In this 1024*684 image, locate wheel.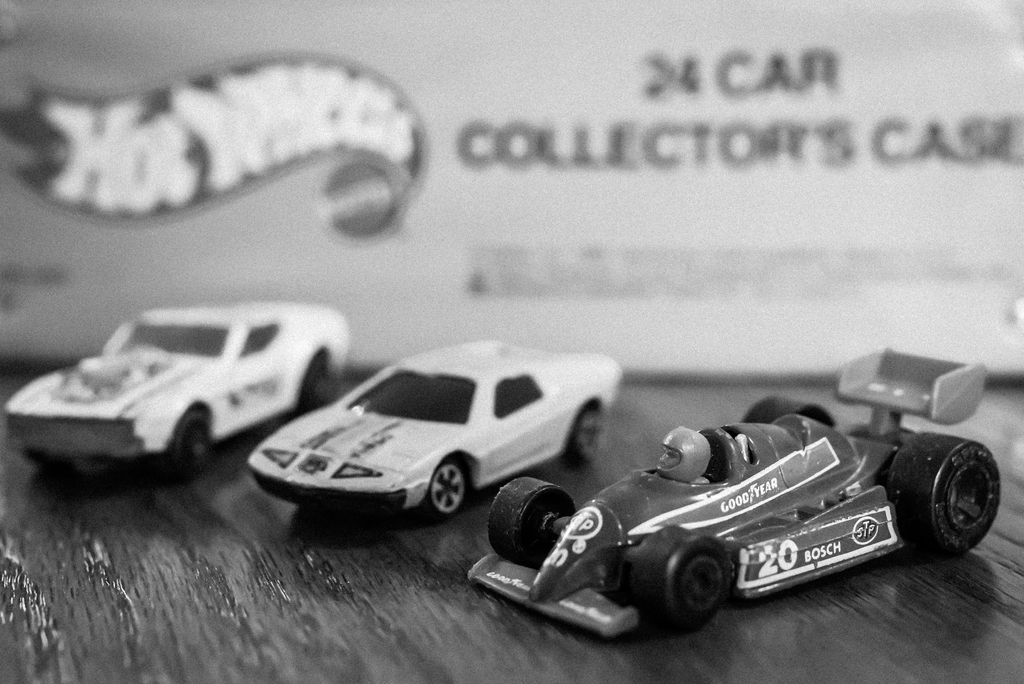
Bounding box: pyautogui.locateOnScreen(888, 434, 1000, 556).
